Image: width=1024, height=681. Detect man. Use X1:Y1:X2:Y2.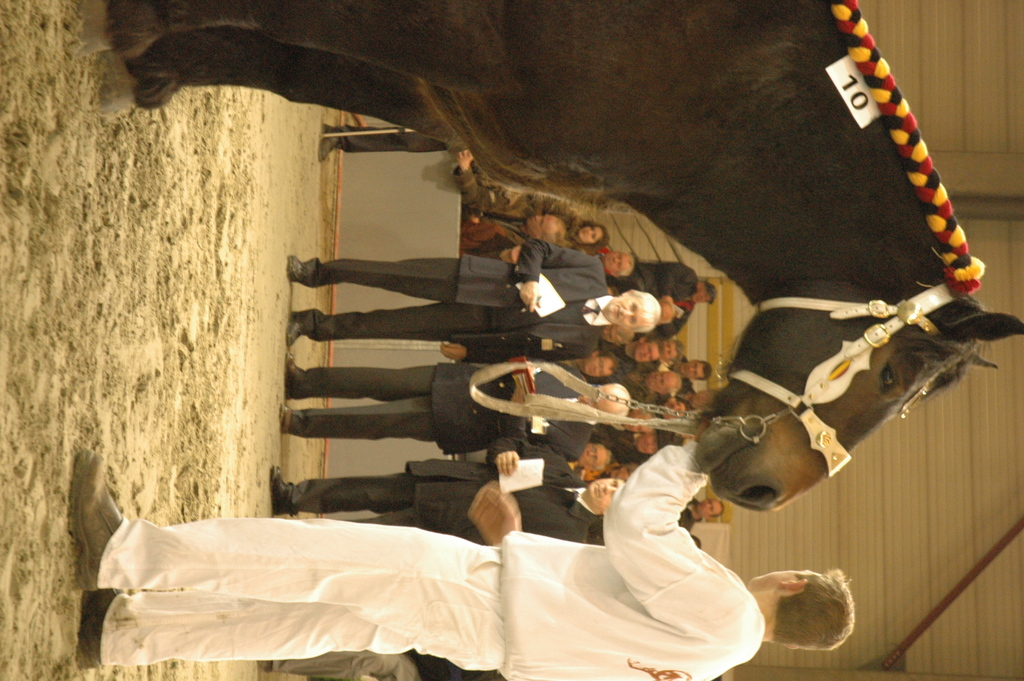
283:354:630:454.
